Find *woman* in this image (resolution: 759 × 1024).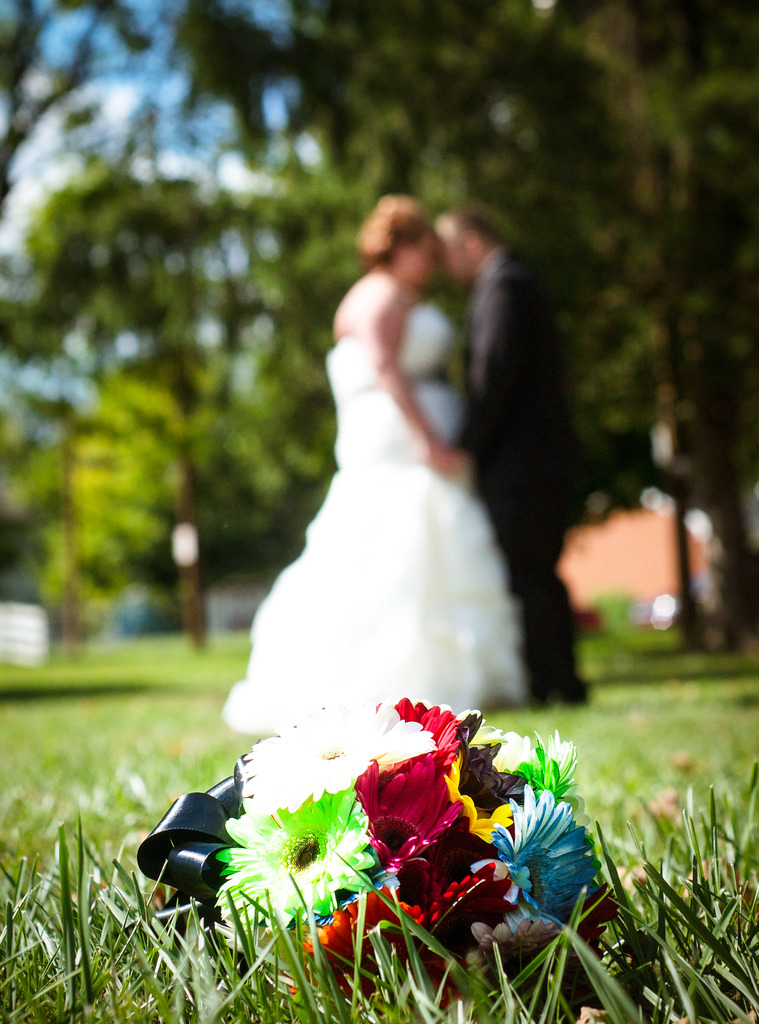
rect(198, 220, 507, 792).
